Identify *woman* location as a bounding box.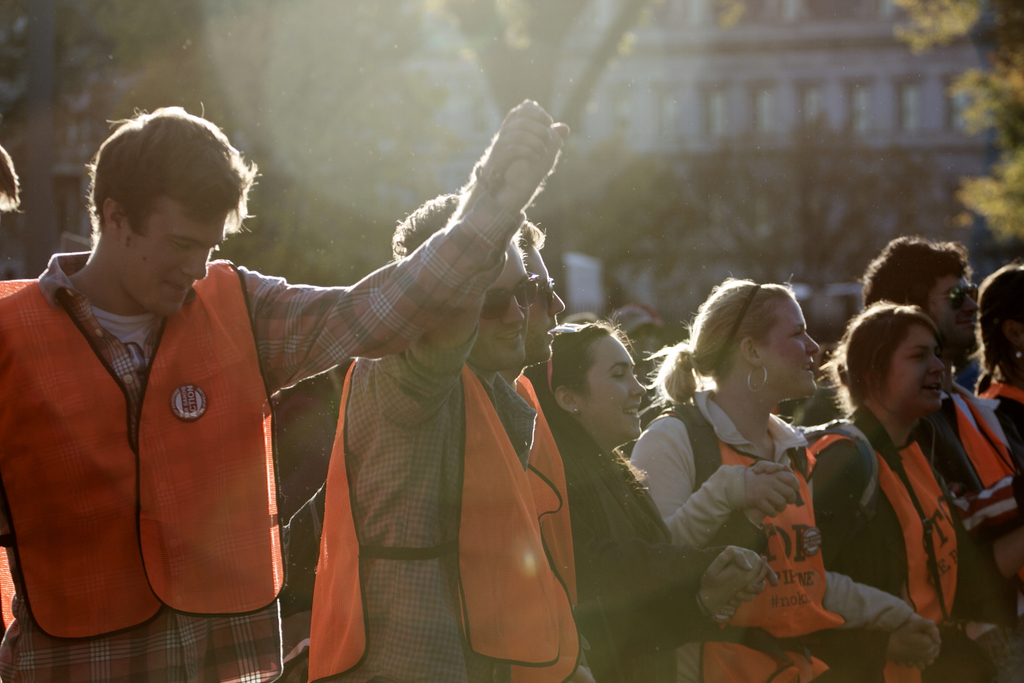
[left=625, top=272, right=942, bottom=682].
